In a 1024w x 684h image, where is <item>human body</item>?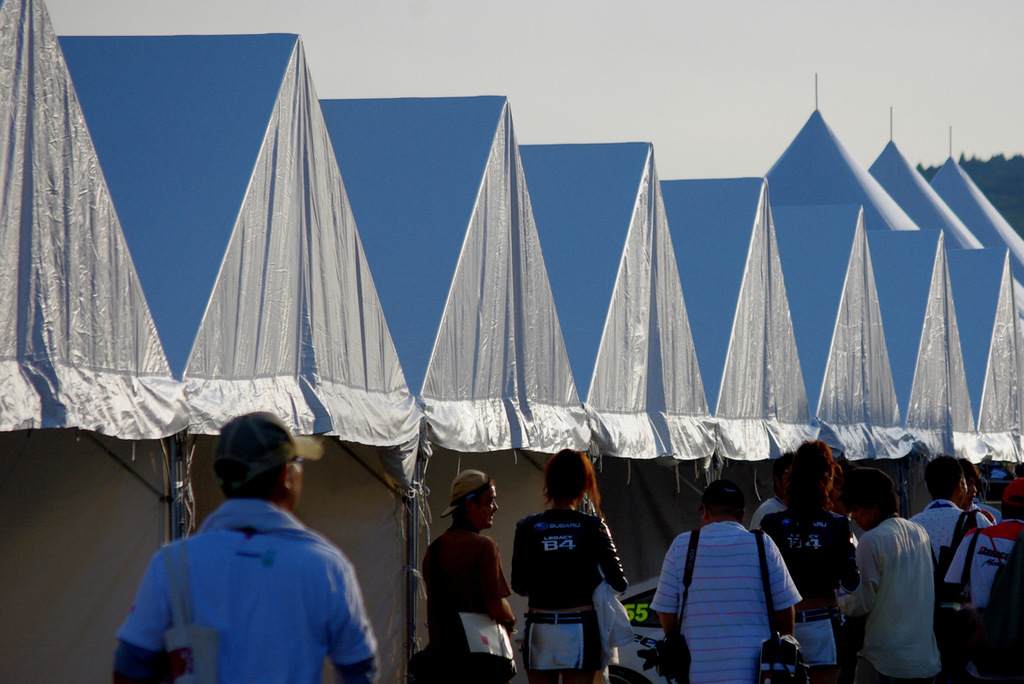
l=647, t=524, r=806, b=683.
